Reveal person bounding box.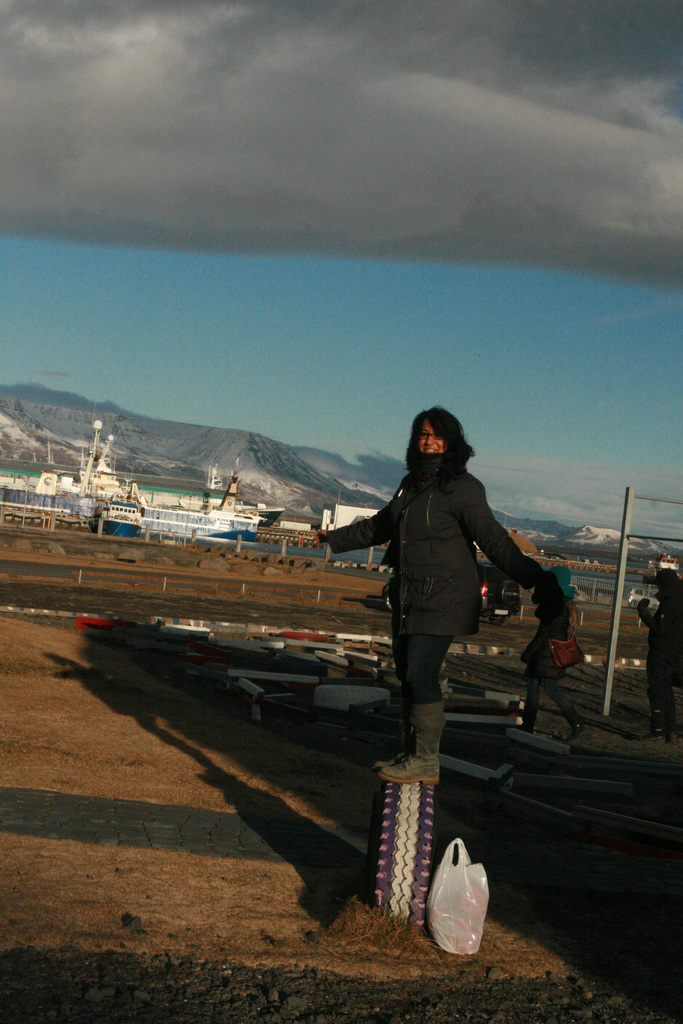
Revealed: 343/387/553/787.
